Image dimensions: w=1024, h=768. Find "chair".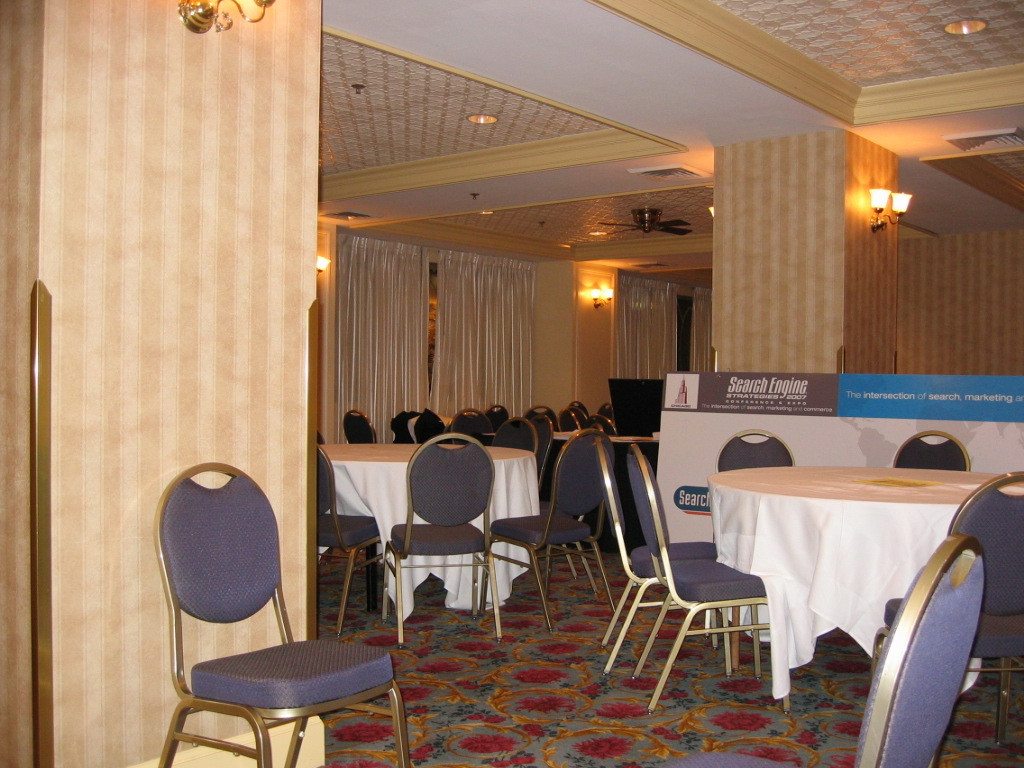
{"left": 599, "top": 401, "right": 612, "bottom": 426}.
